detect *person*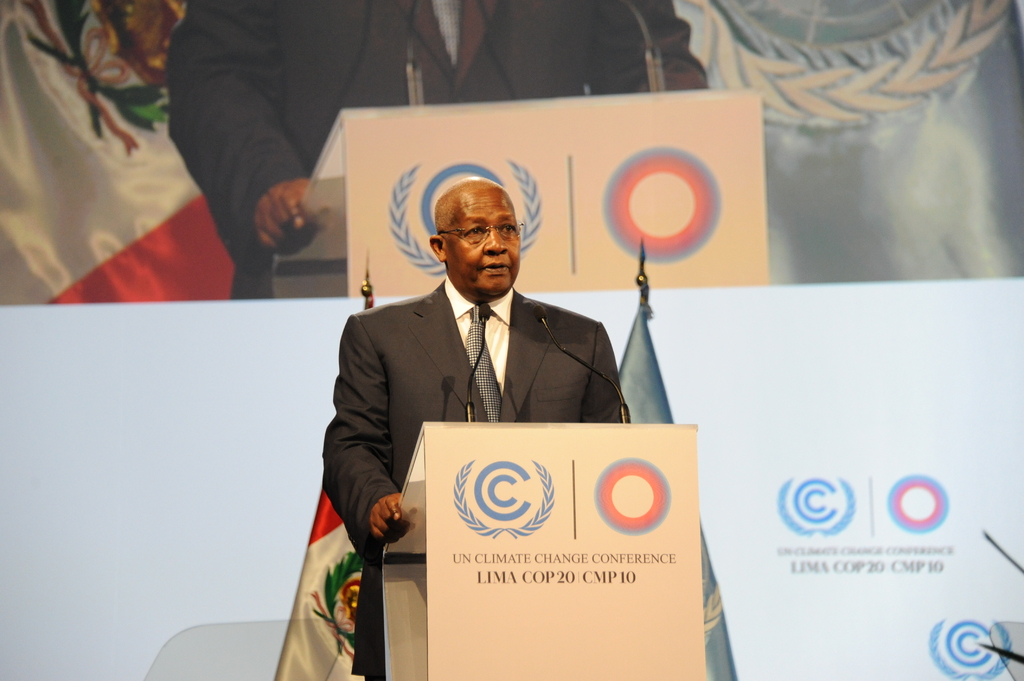
{"left": 278, "top": 141, "right": 684, "bottom": 614}
